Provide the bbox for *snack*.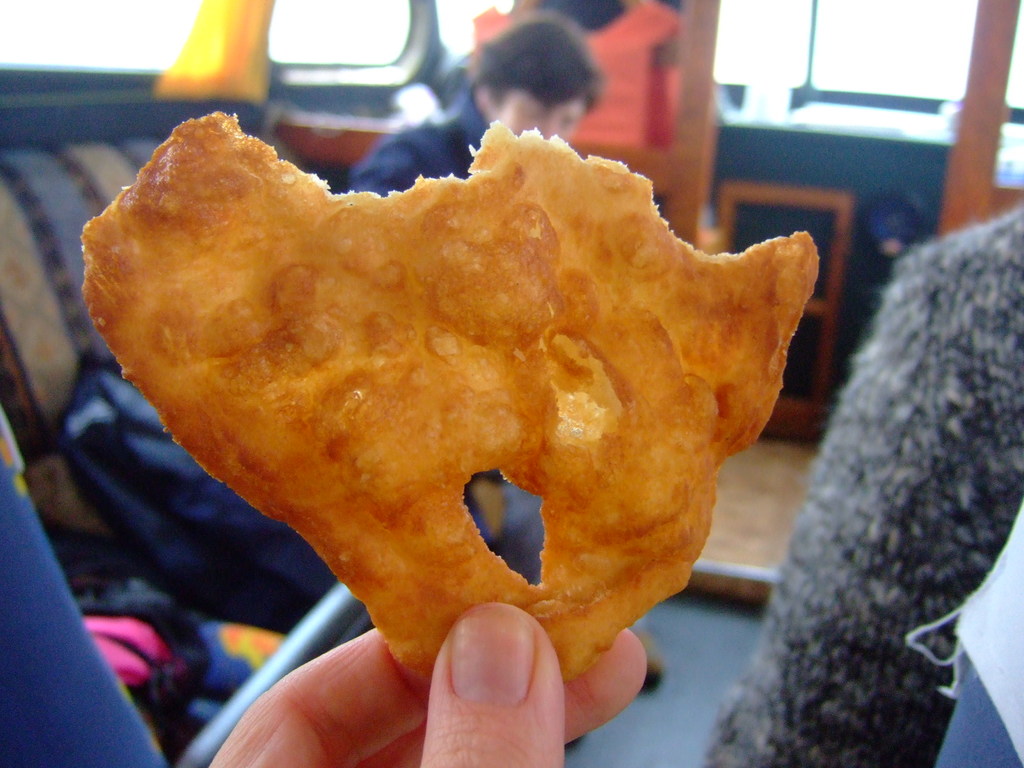
[left=102, top=99, right=835, bottom=751].
